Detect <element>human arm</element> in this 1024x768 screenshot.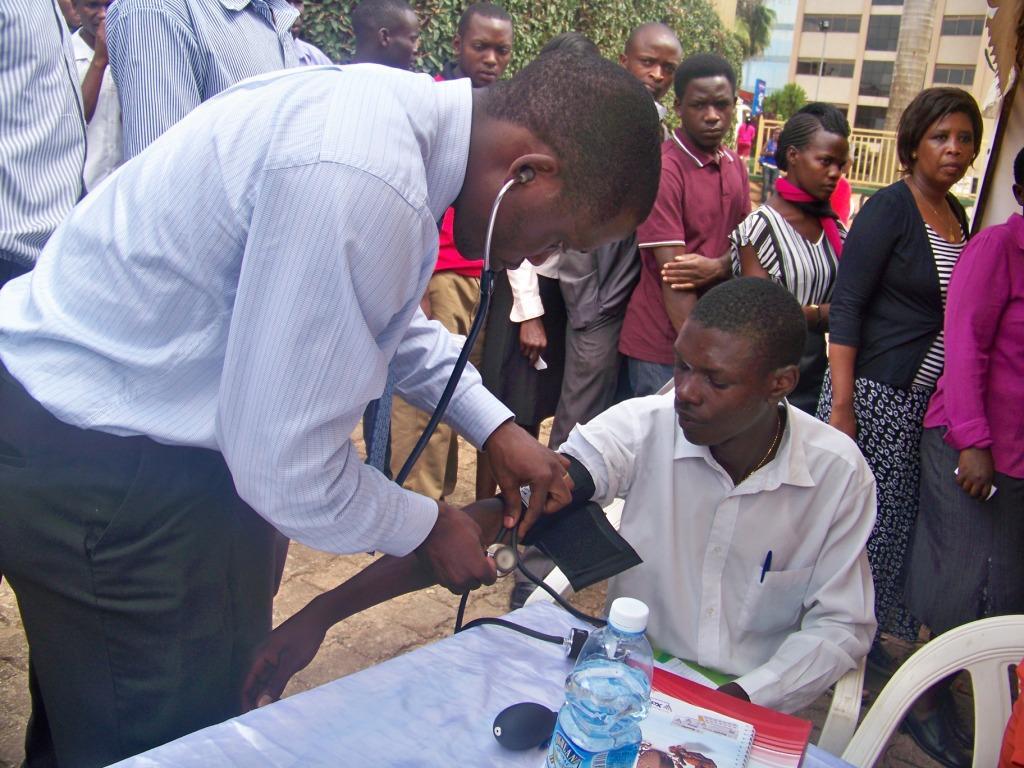
Detection: [left=72, top=8, right=114, bottom=126].
